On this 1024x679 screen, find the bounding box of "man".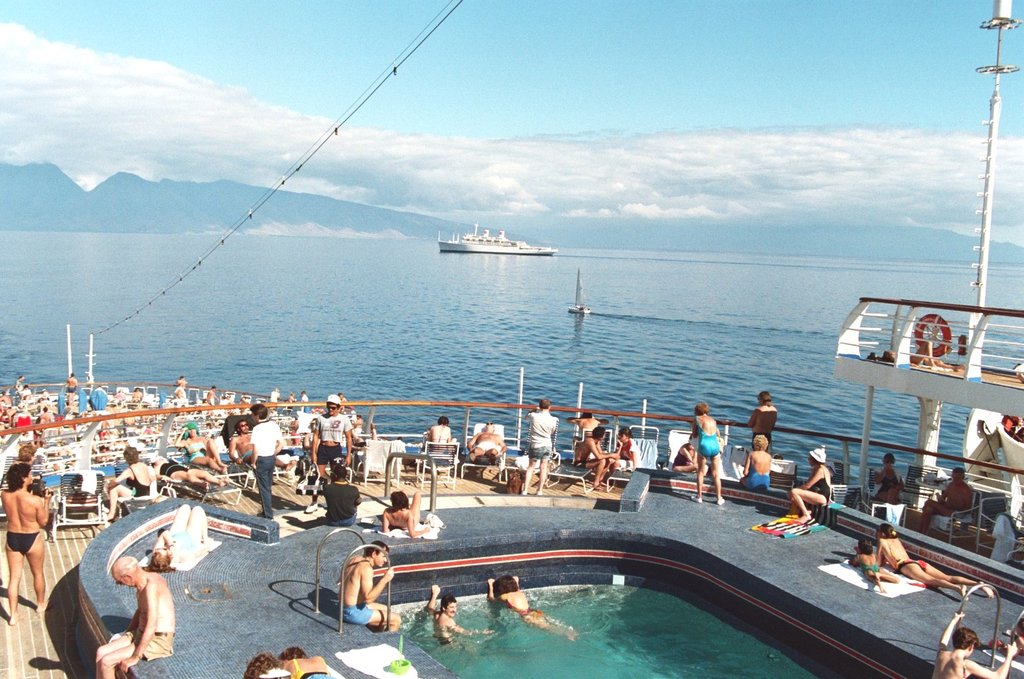
Bounding box: (left=0, top=466, right=55, bottom=602).
